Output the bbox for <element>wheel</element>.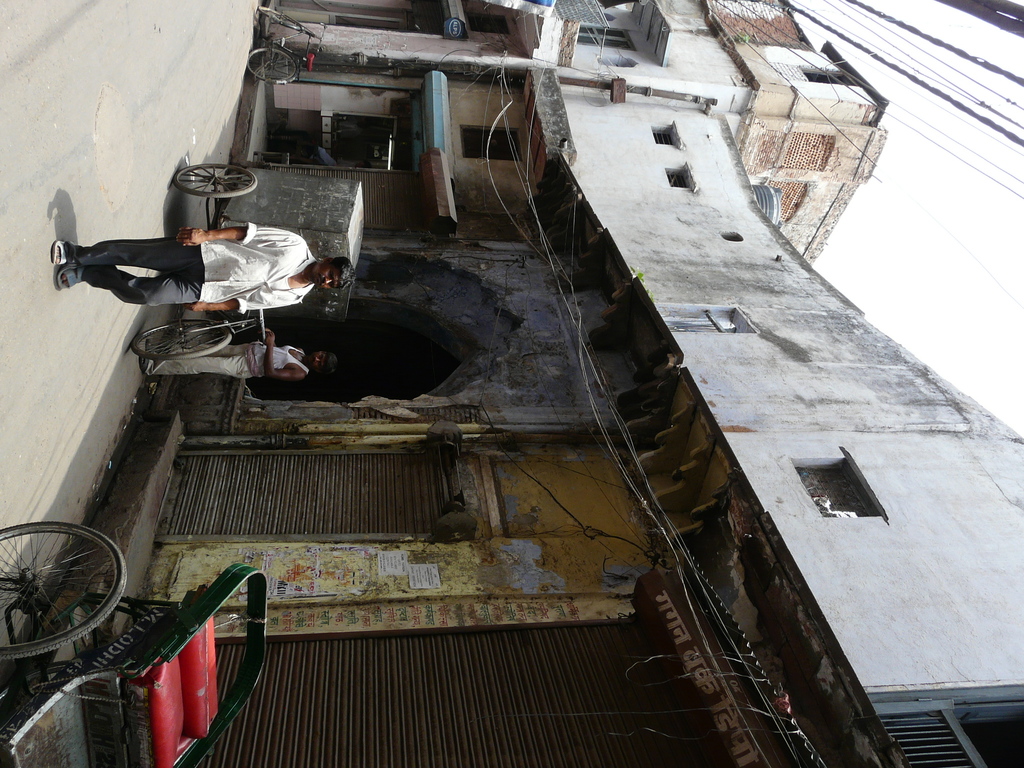
bbox(173, 163, 255, 197).
